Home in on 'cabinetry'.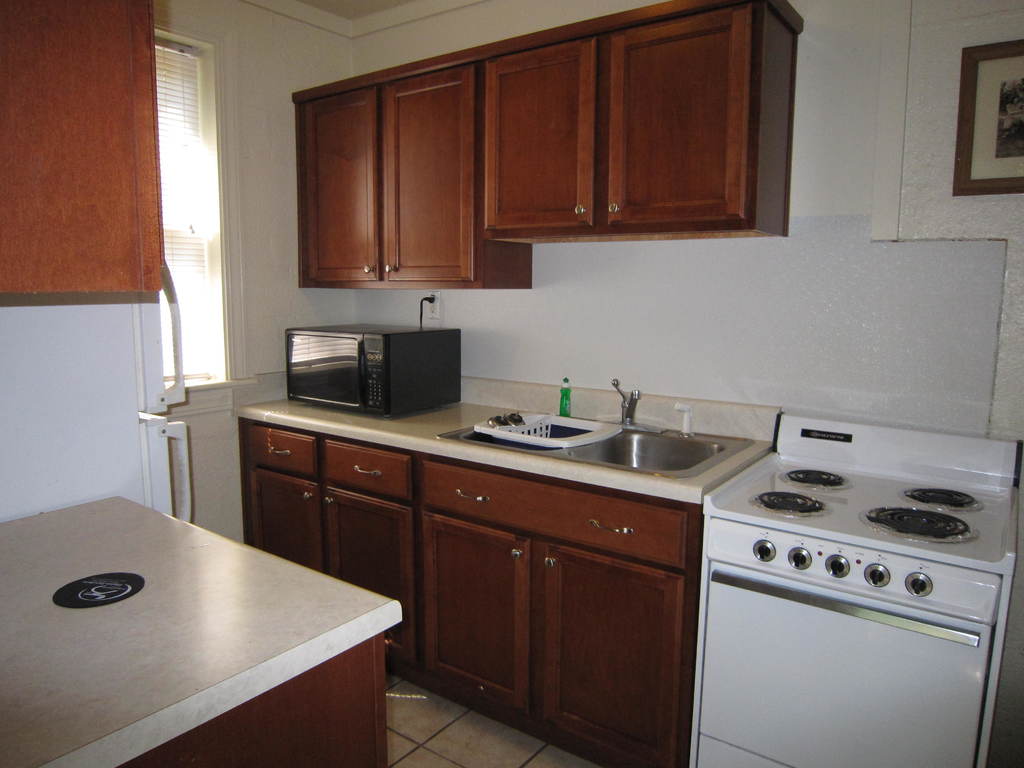
Homed in at detection(374, 72, 536, 295).
